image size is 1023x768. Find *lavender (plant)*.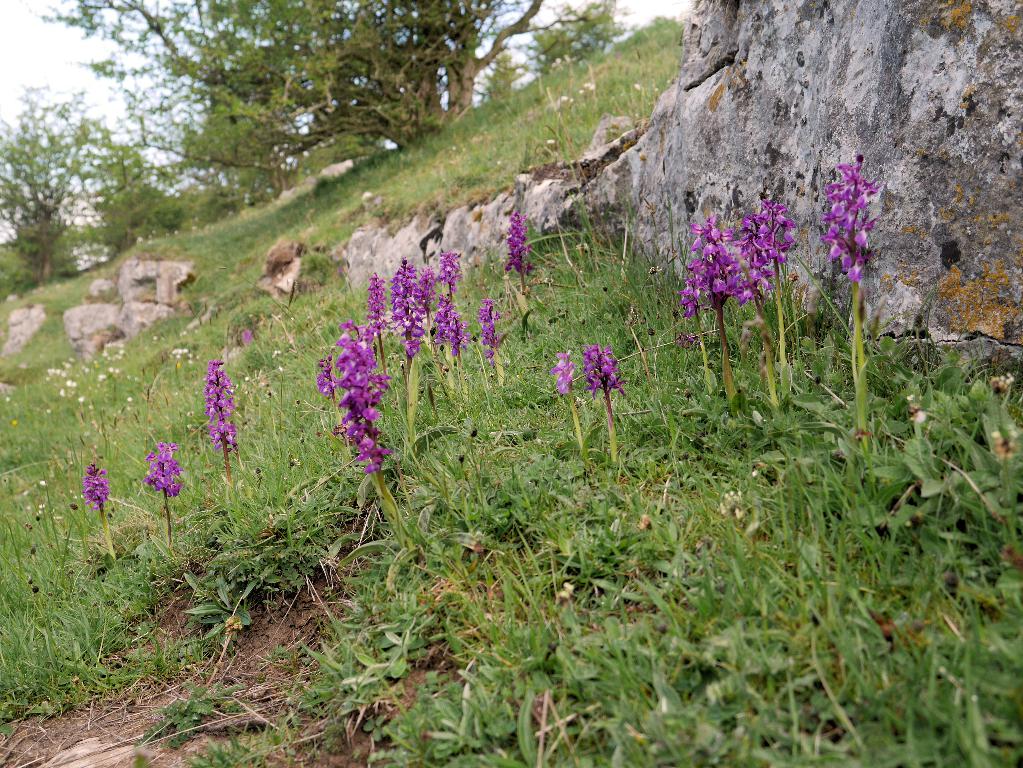
Rect(332, 318, 391, 494).
